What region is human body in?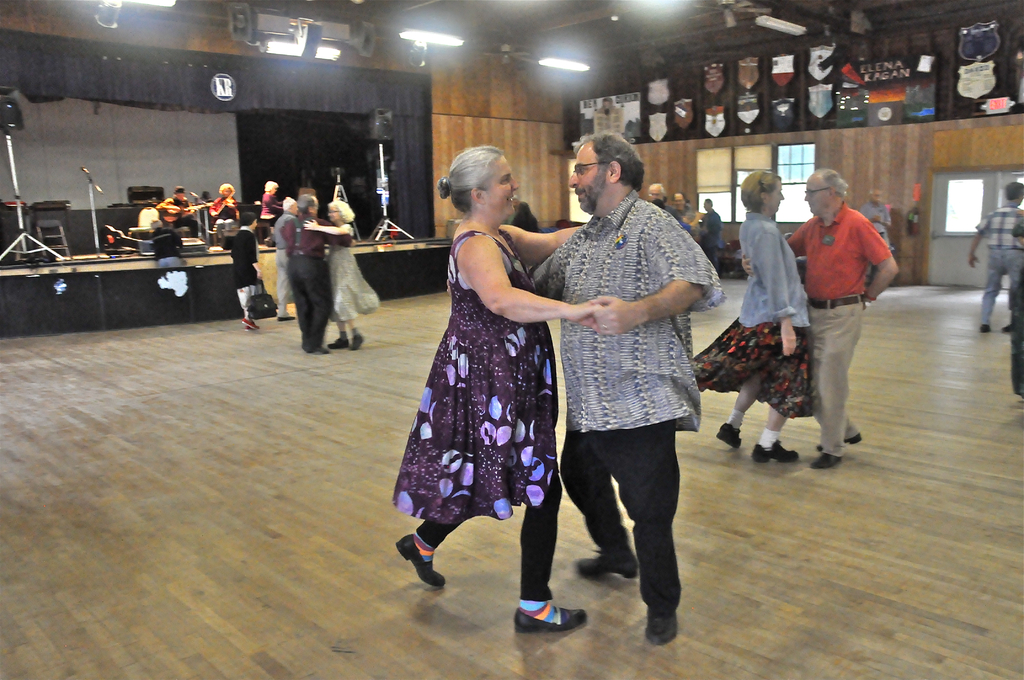
bbox=[260, 191, 286, 234].
